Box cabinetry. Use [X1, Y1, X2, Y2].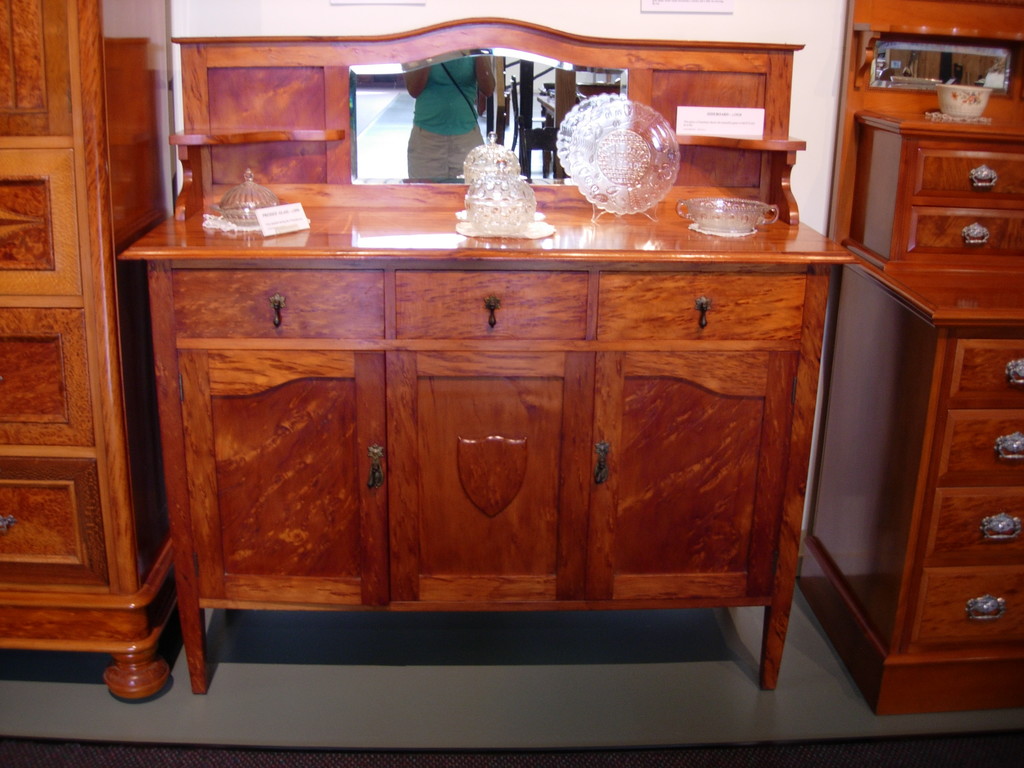
[1, 0, 112, 604].
